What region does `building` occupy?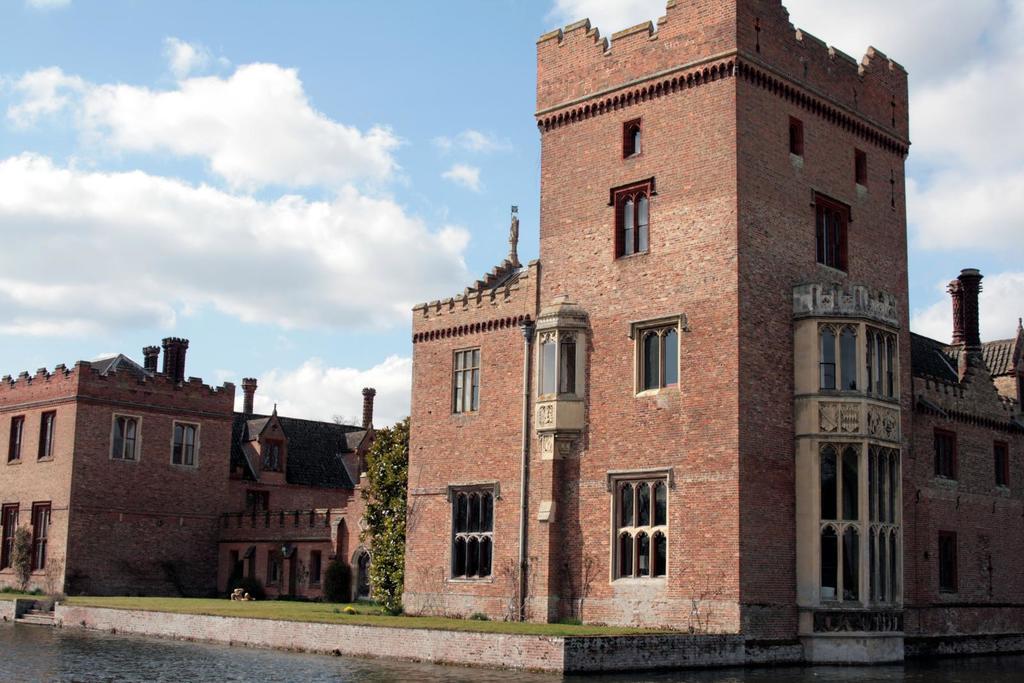
pyautogui.locateOnScreen(0, 331, 403, 593).
